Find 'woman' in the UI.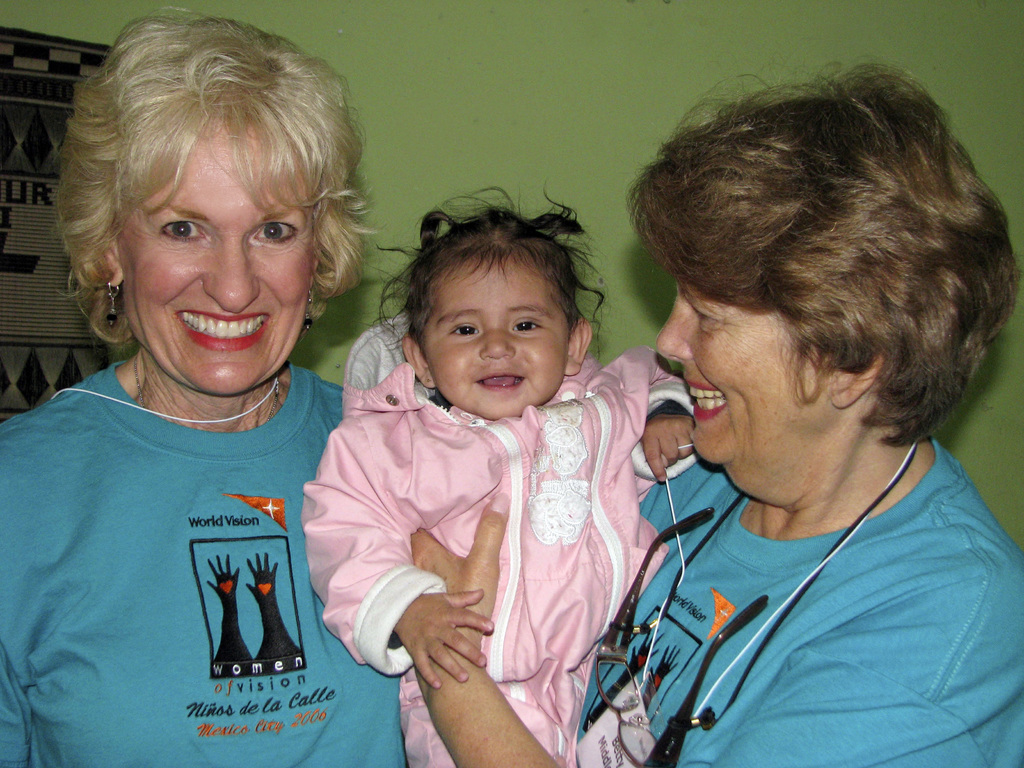
UI element at pyautogui.locateOnScreen(6, 34, 432, 761).
